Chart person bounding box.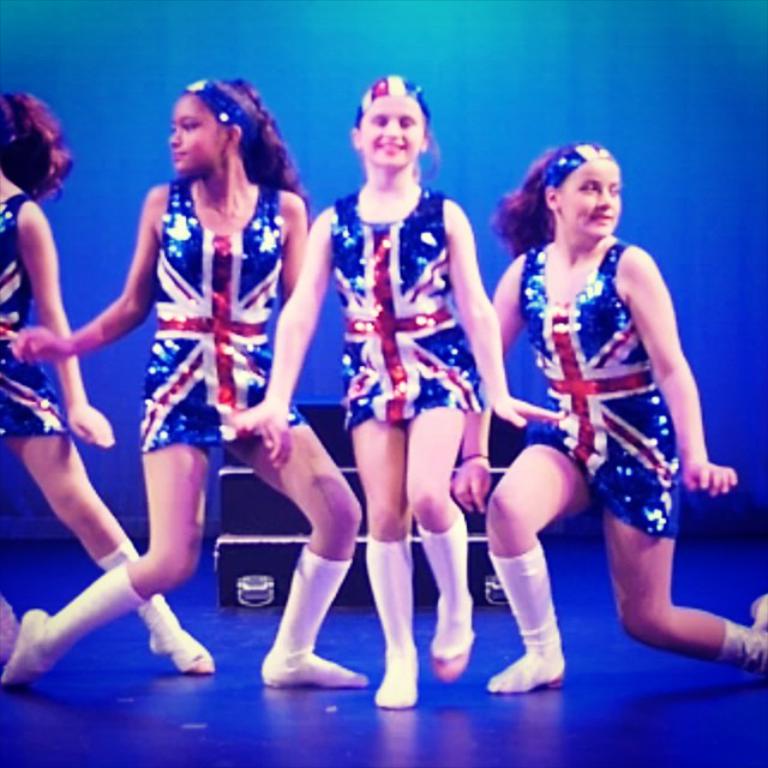
Charted: select_region(487, 134, 767, 694).
